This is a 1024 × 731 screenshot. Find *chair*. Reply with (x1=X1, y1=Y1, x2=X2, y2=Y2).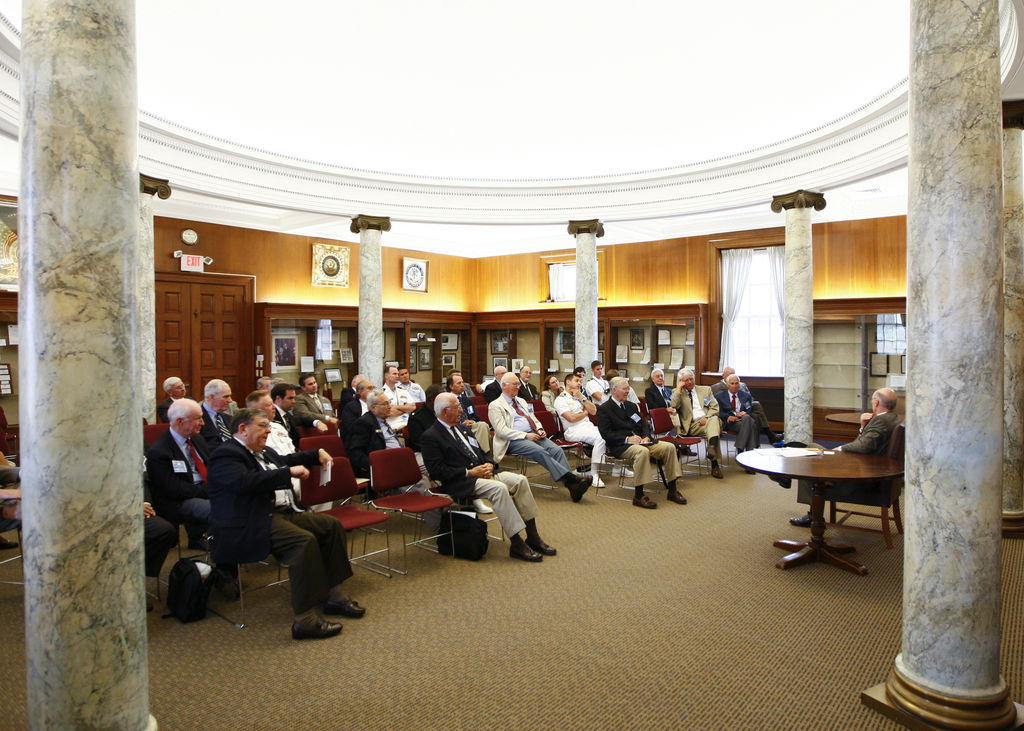
(x1=298, y1=433, x2=369, y2=538).
